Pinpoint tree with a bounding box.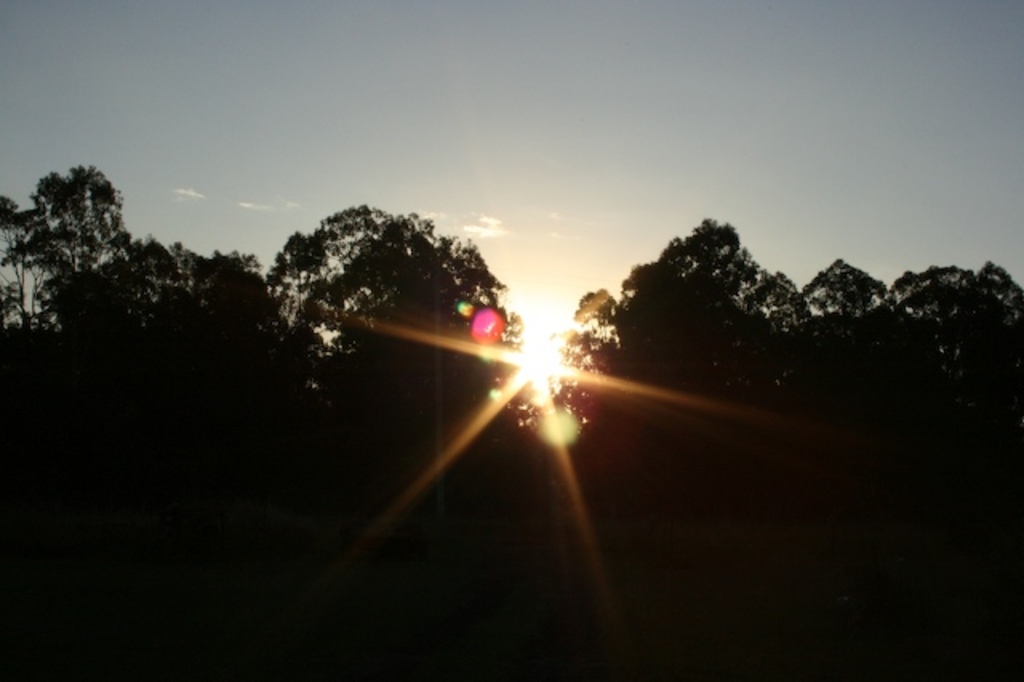
0/187/69/351.
